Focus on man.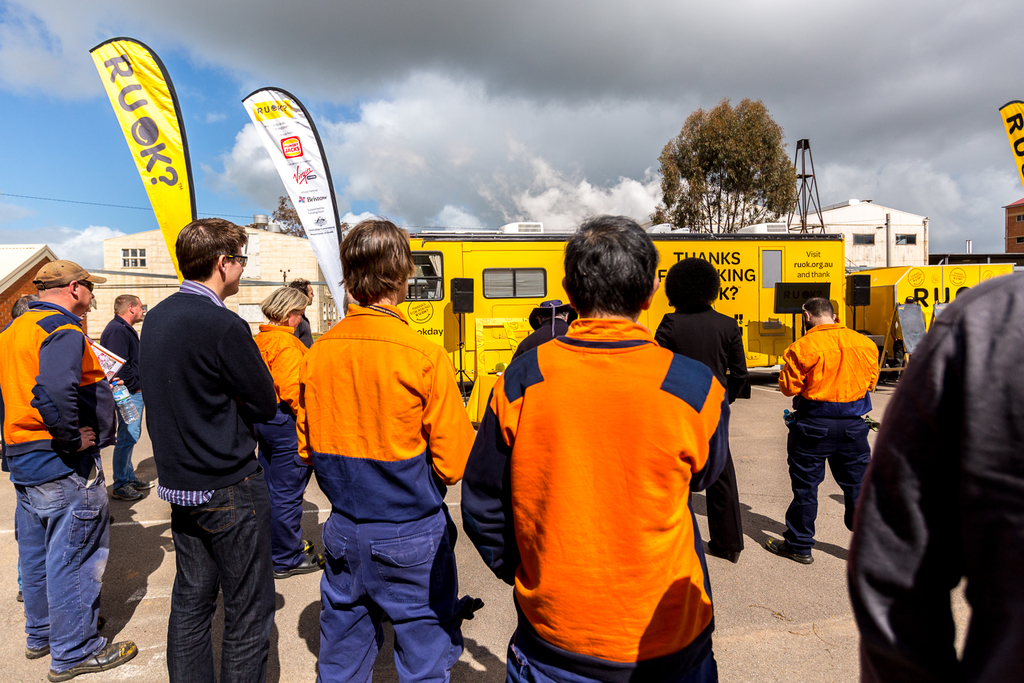
Focused at (left=460, top=214, right=732, bottom=682).
